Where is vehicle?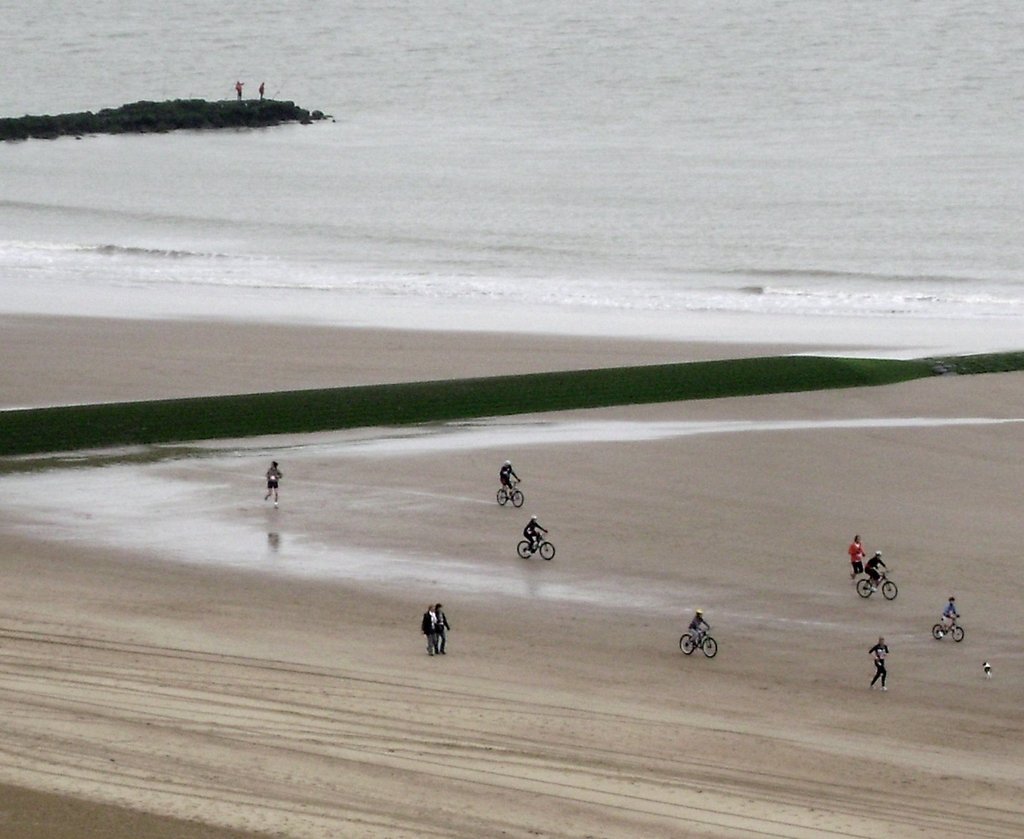
492 480 529 509.
